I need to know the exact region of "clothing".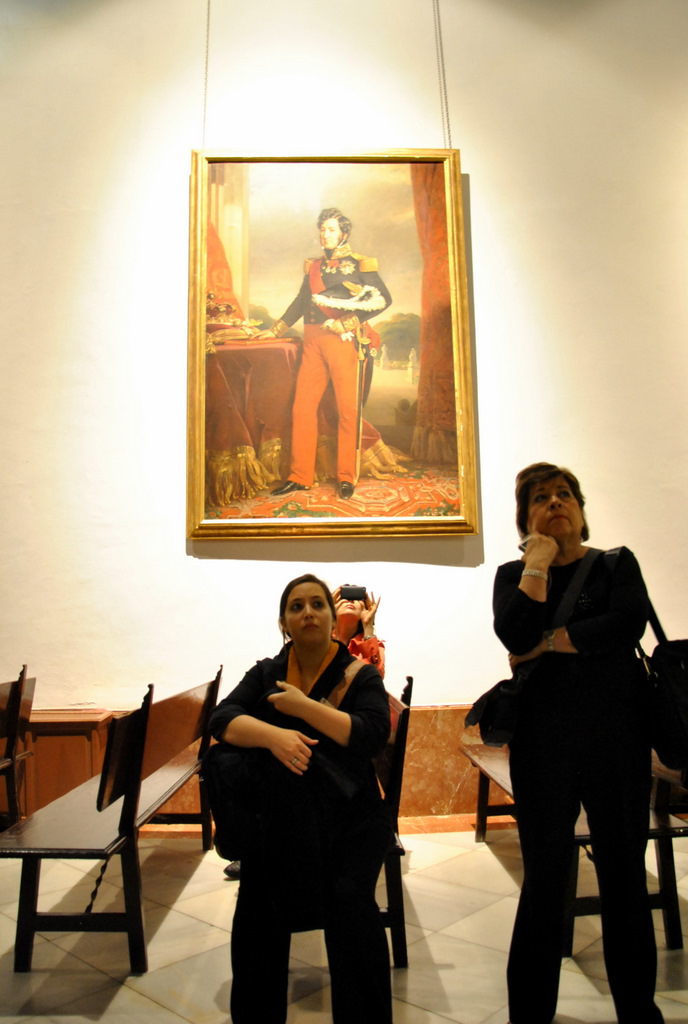
Region: box=[203, 610, 408, 1006].
